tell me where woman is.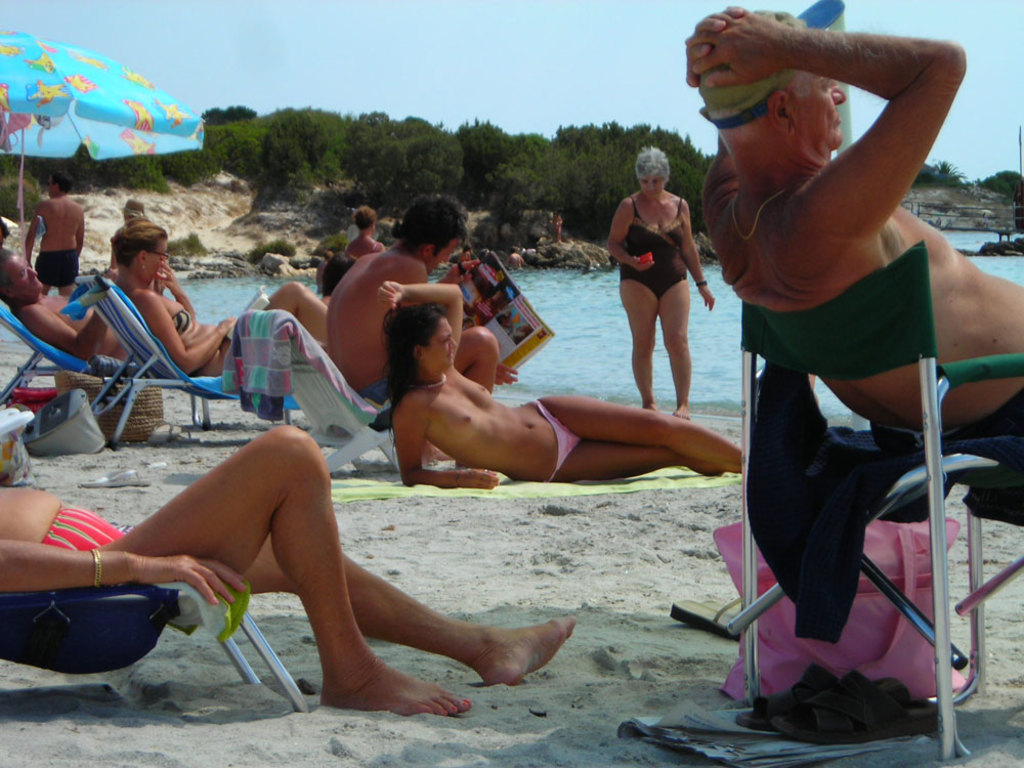
woman is at region(600, 146, 710, 420).
